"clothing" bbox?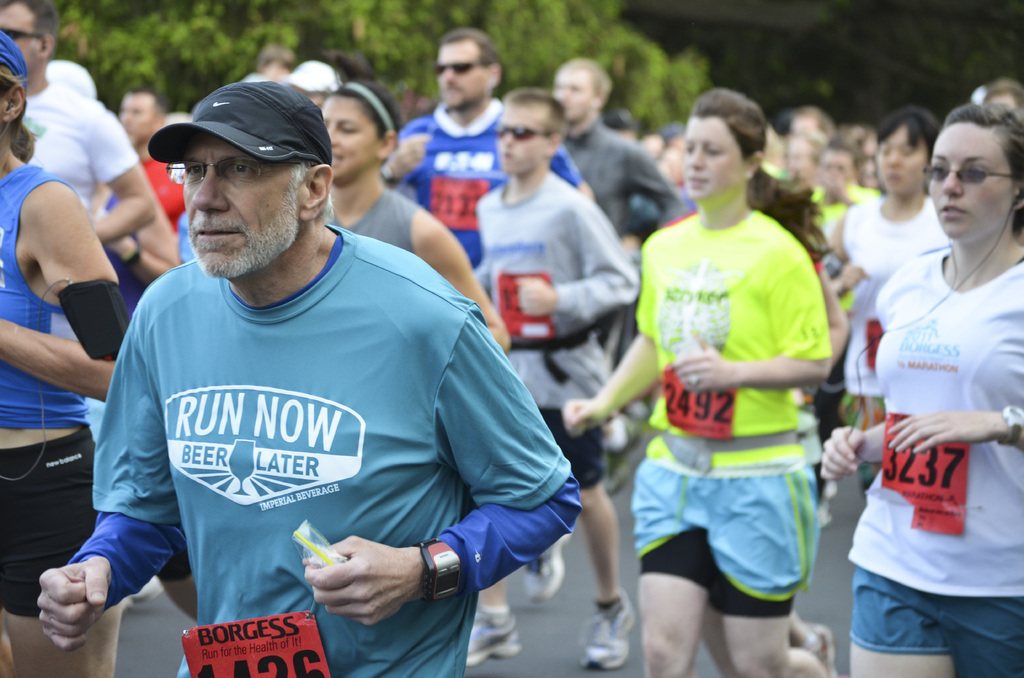
bbox=(565, 120, 682, 236)
